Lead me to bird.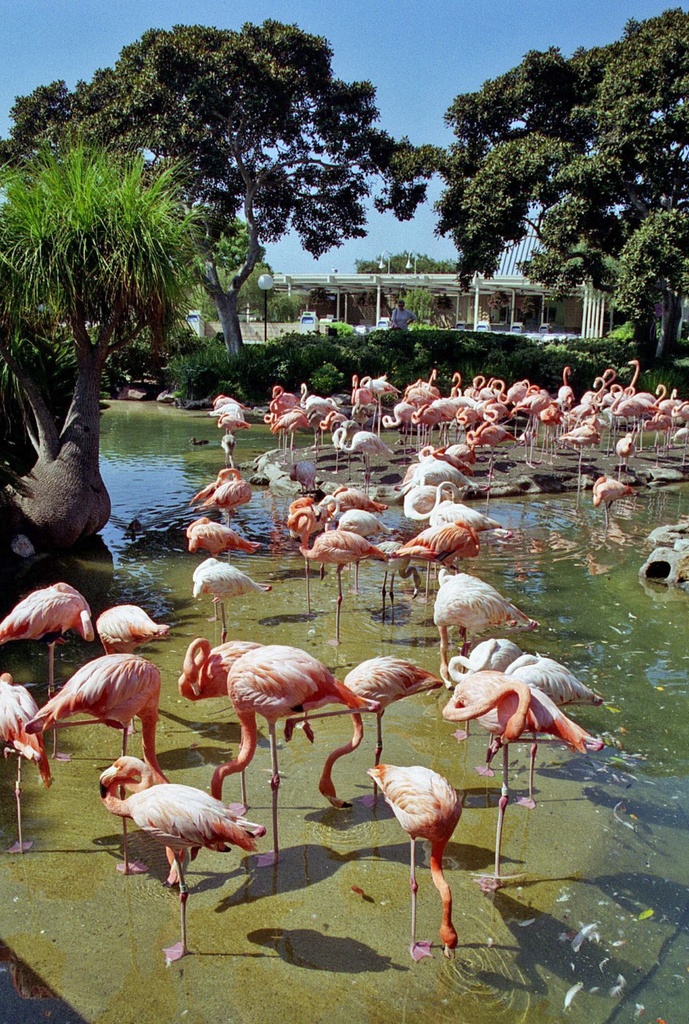
Lead to (left=167, top=639, right=310, bottom=740).
